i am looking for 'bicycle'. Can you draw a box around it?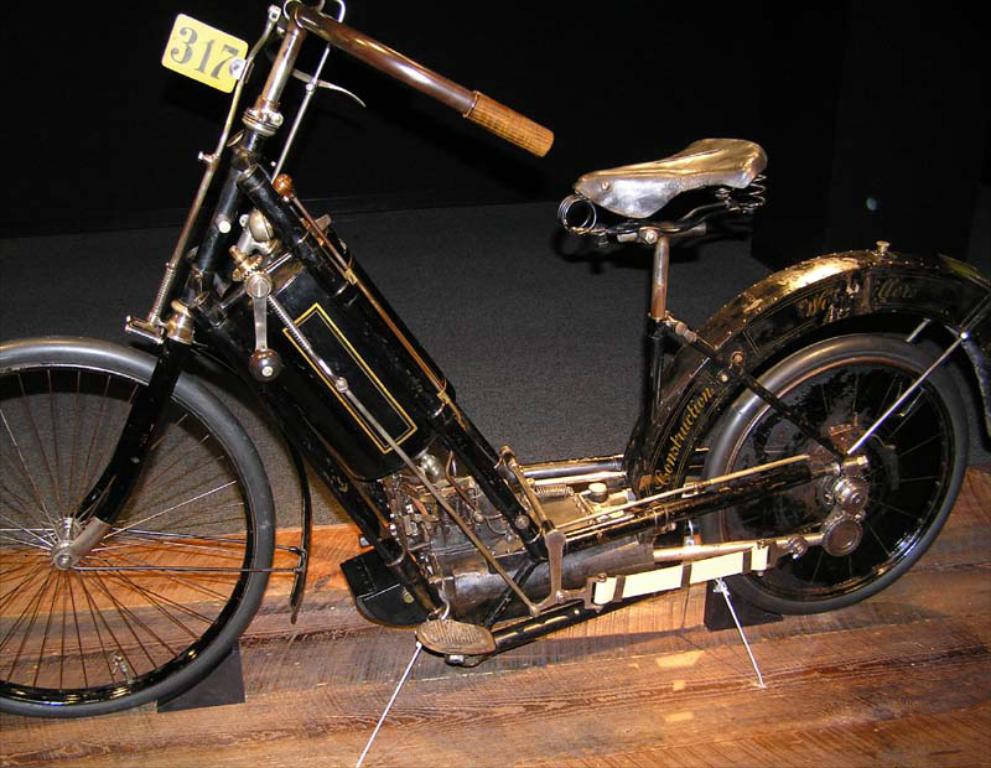
Sure, the bounding box is [0, 26, 969, 720].
